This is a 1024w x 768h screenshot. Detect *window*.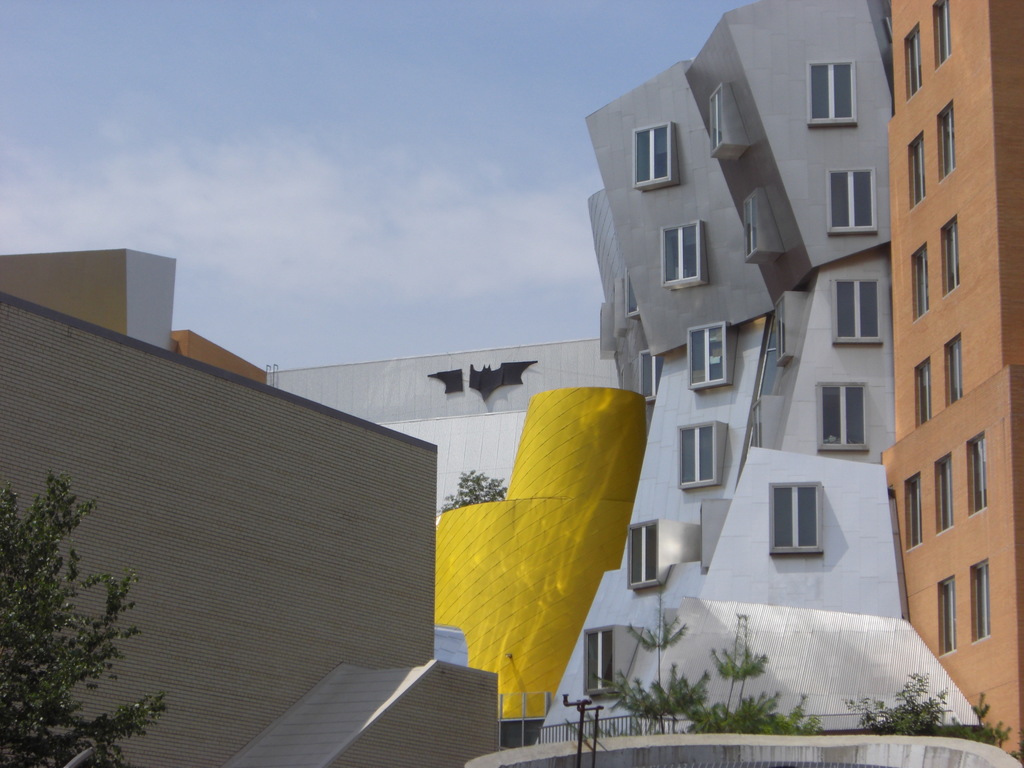
bbox(909, 242, 933, 317).
